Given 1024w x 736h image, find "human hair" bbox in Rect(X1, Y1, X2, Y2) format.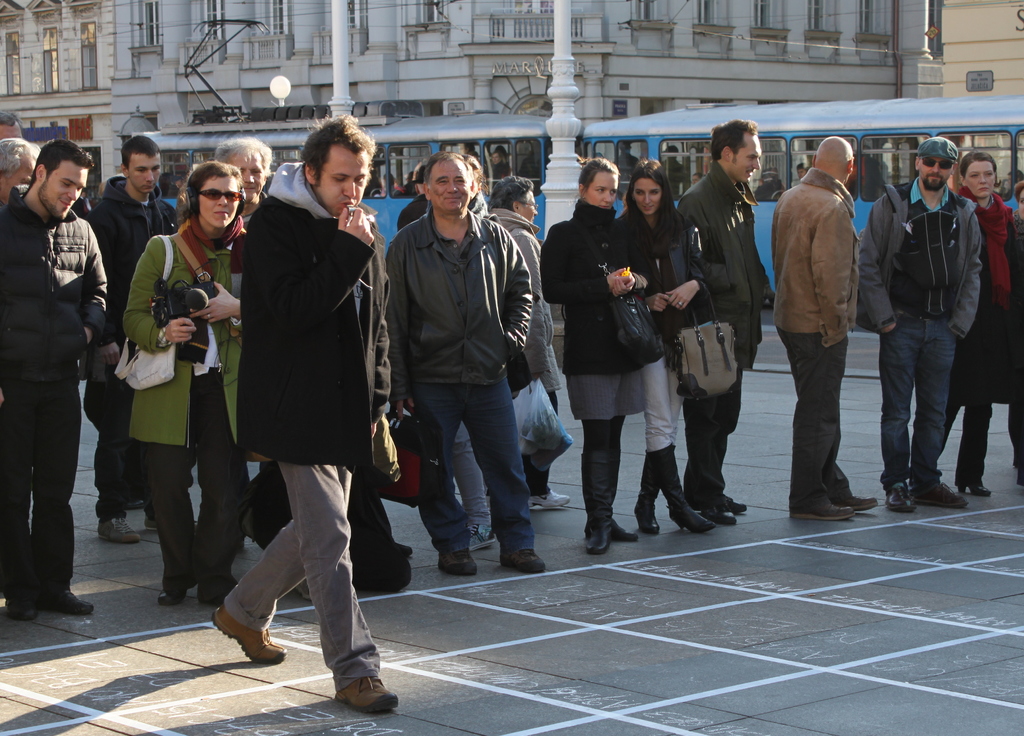
Rect(0, 113, 22, 132).
